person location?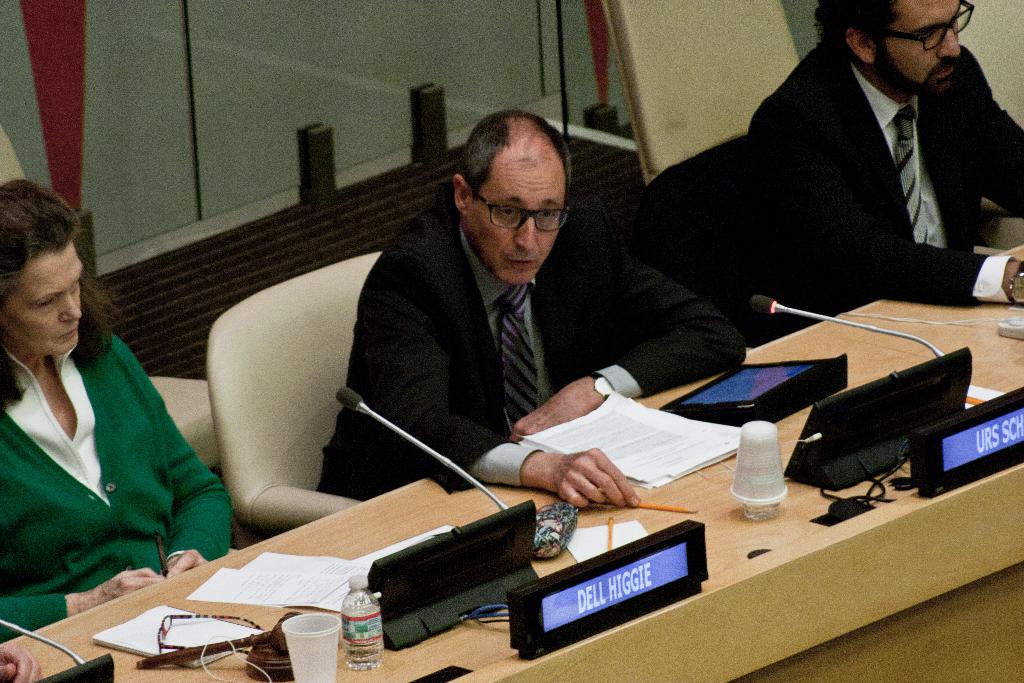
<region>753, 0, 1023, 350</region>
